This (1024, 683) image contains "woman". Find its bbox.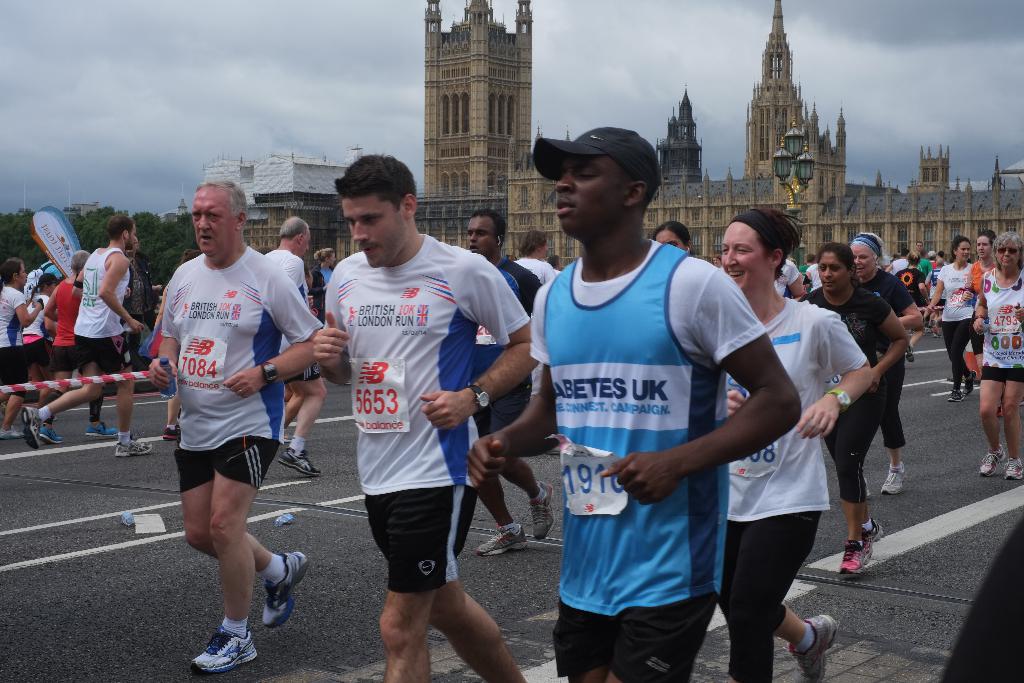
(42,246,102,449).
